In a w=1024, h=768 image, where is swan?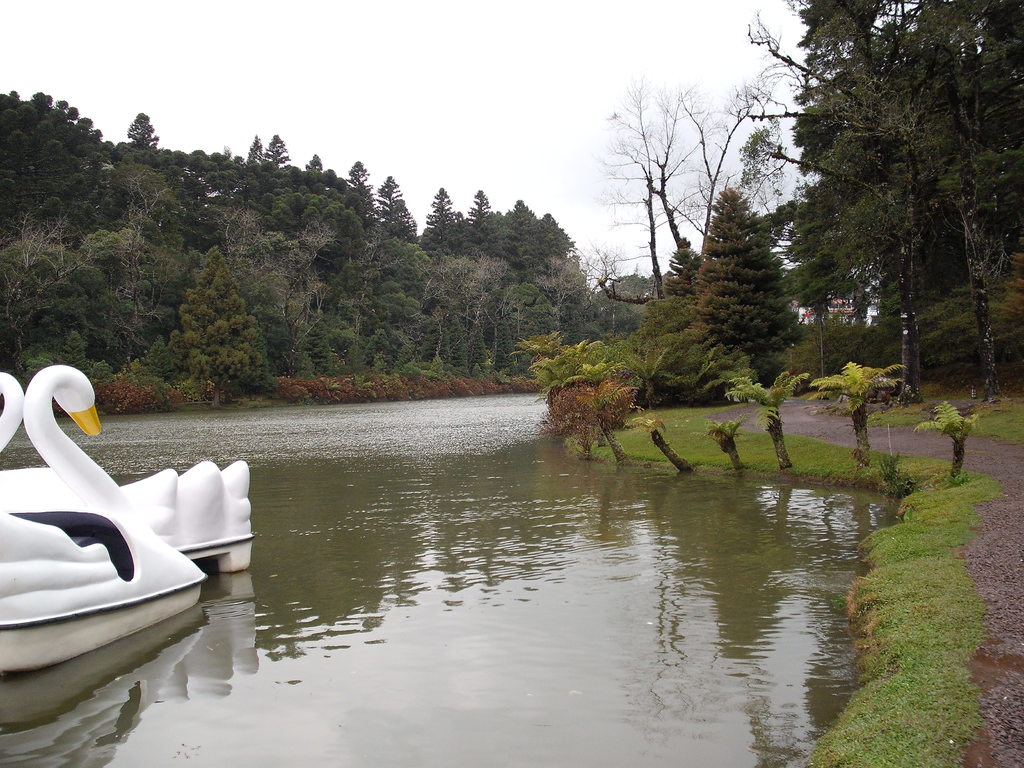
<region>0, 362, 205, 678</region>.
